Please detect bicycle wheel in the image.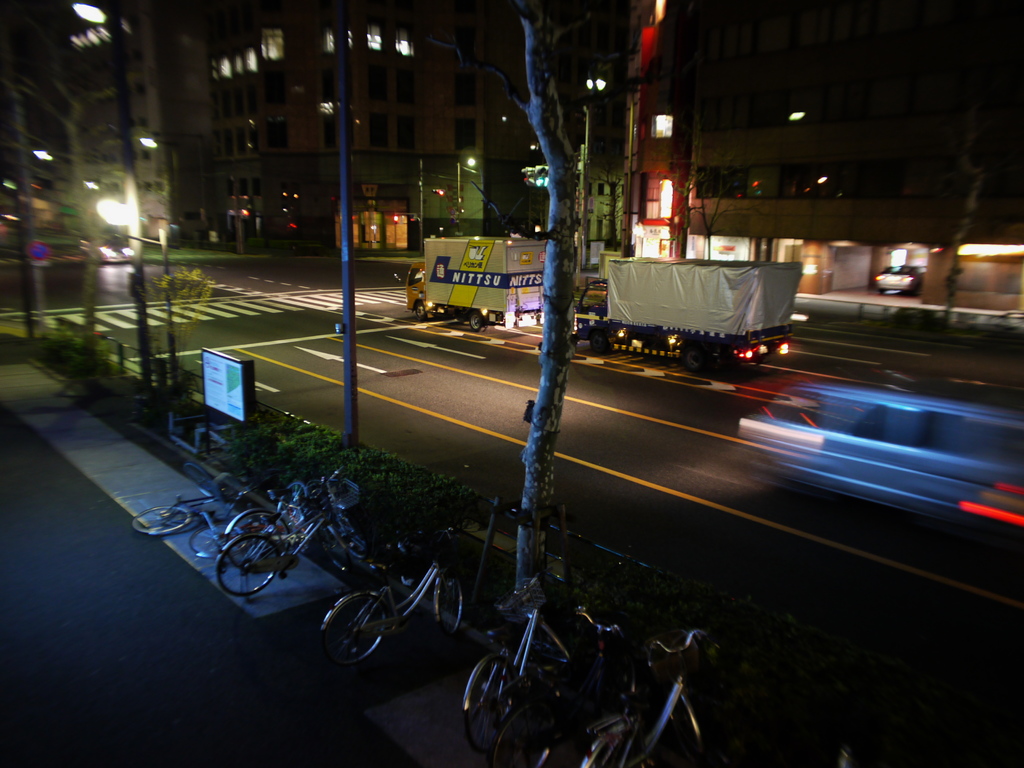
<region>431, 569, 464, 637</region>.
